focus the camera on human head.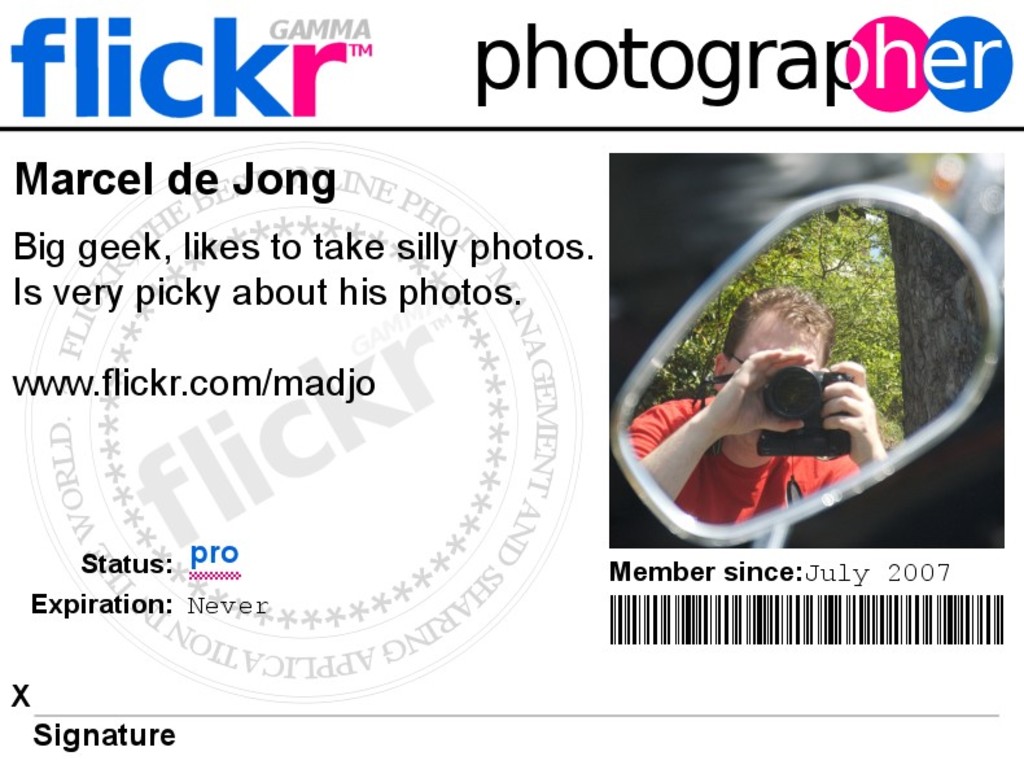
Focus region: 718,288,830,442.
